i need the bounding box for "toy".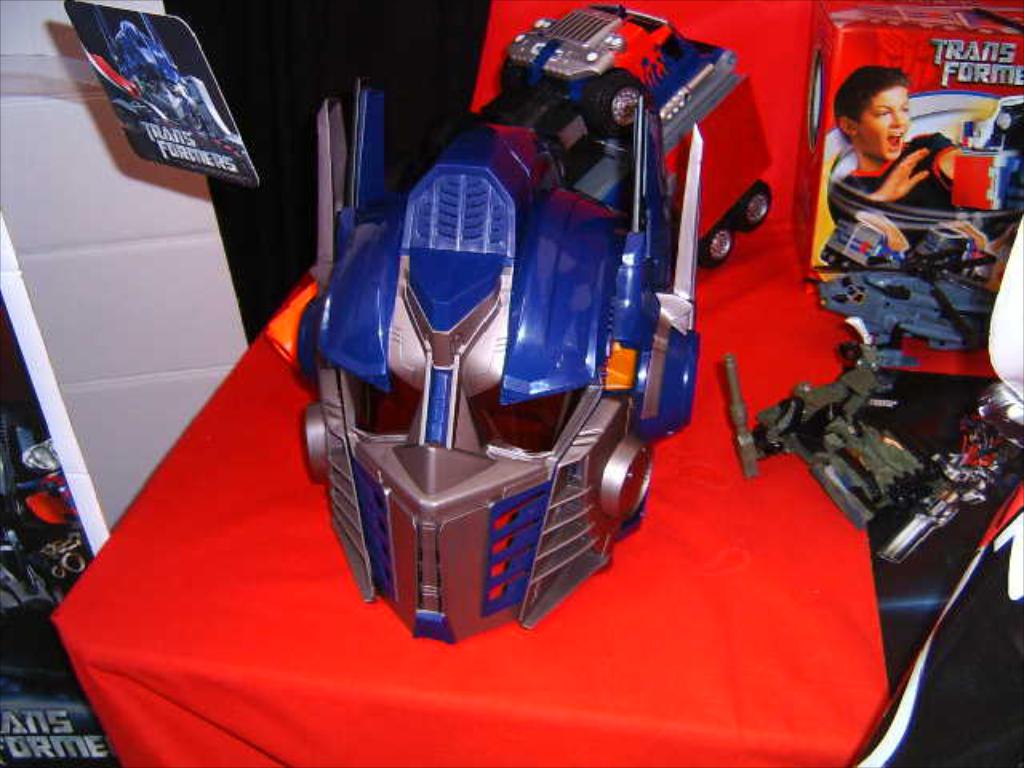
Here it is: [x1=699, y1=173, x2=770, y2=256].
